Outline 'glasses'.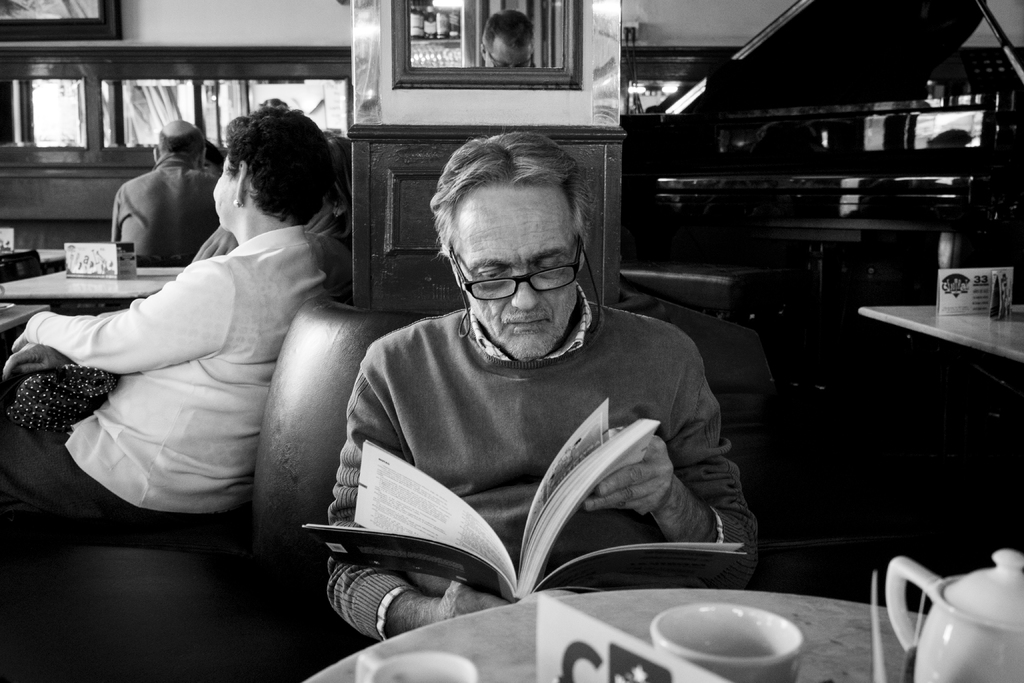
Outline: [x1=447, y1=242, x2=591, y2=300].
